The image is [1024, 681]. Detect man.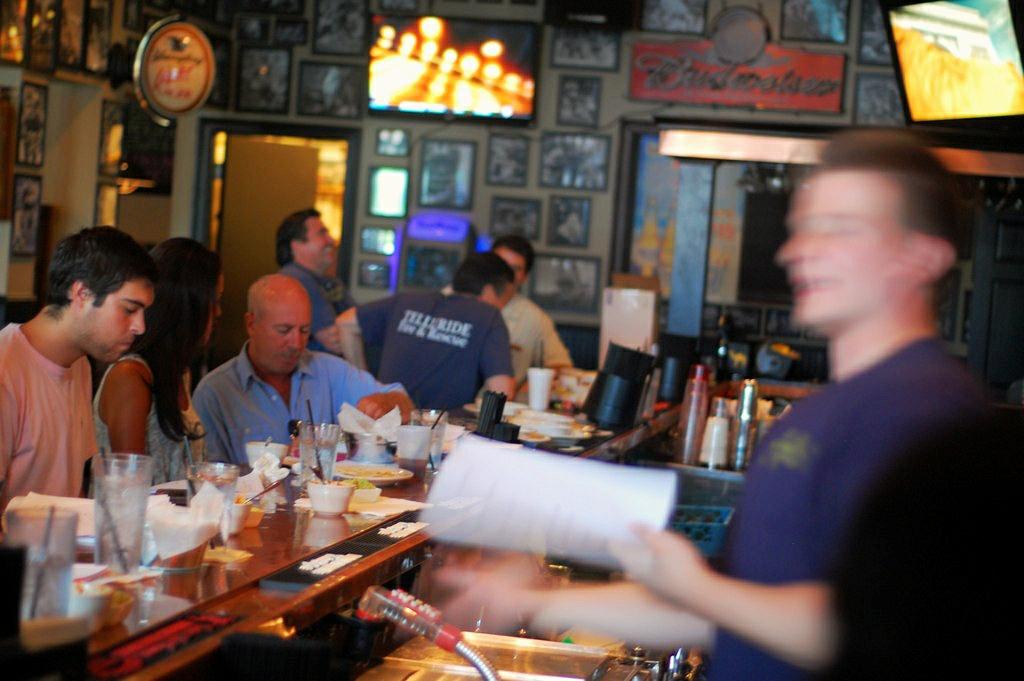
Detection: [left=270, top=209, right=358, bottom=358].
